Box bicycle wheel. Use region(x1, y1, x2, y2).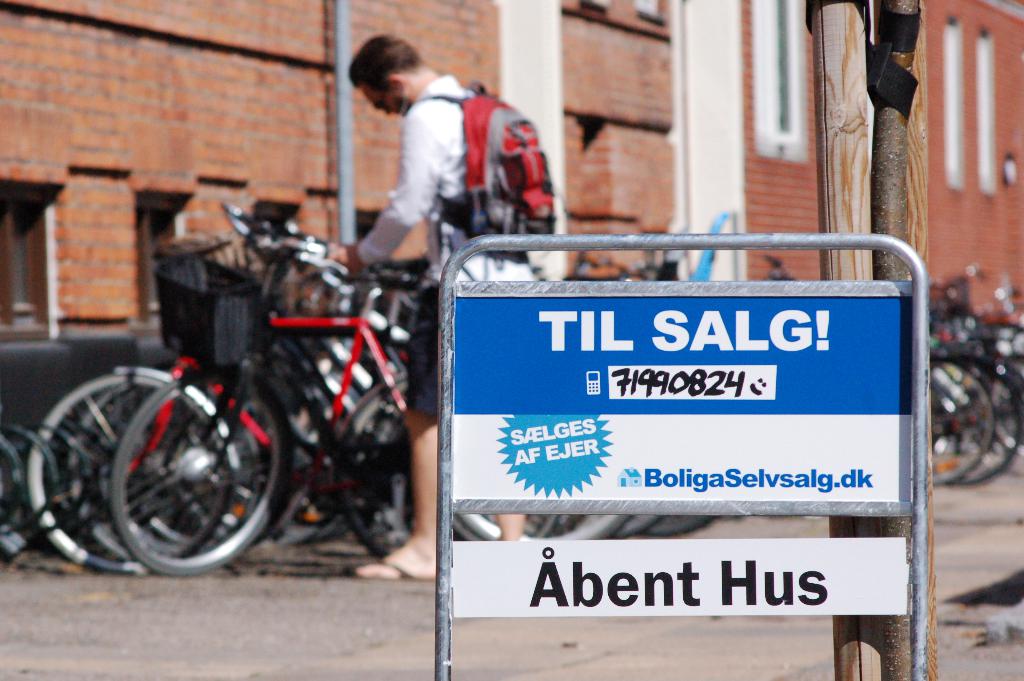
region(929, 364, 1023, 488).
